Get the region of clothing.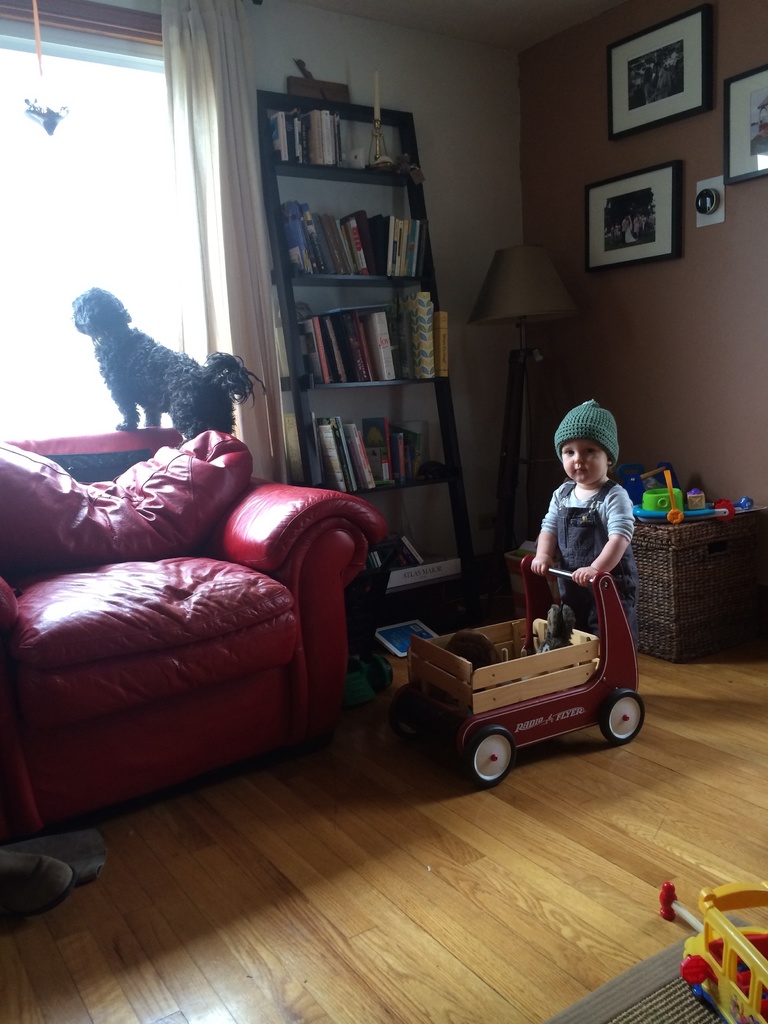
(540, 479, 639, 632).
